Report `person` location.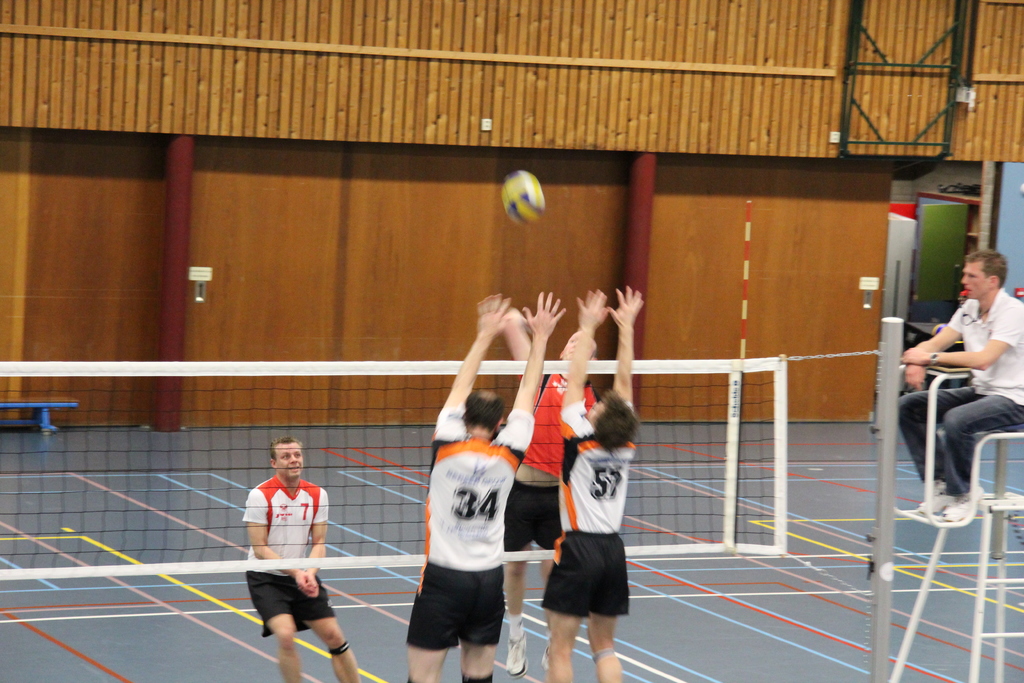
Report: locate(893, 246, 1023, 524).
